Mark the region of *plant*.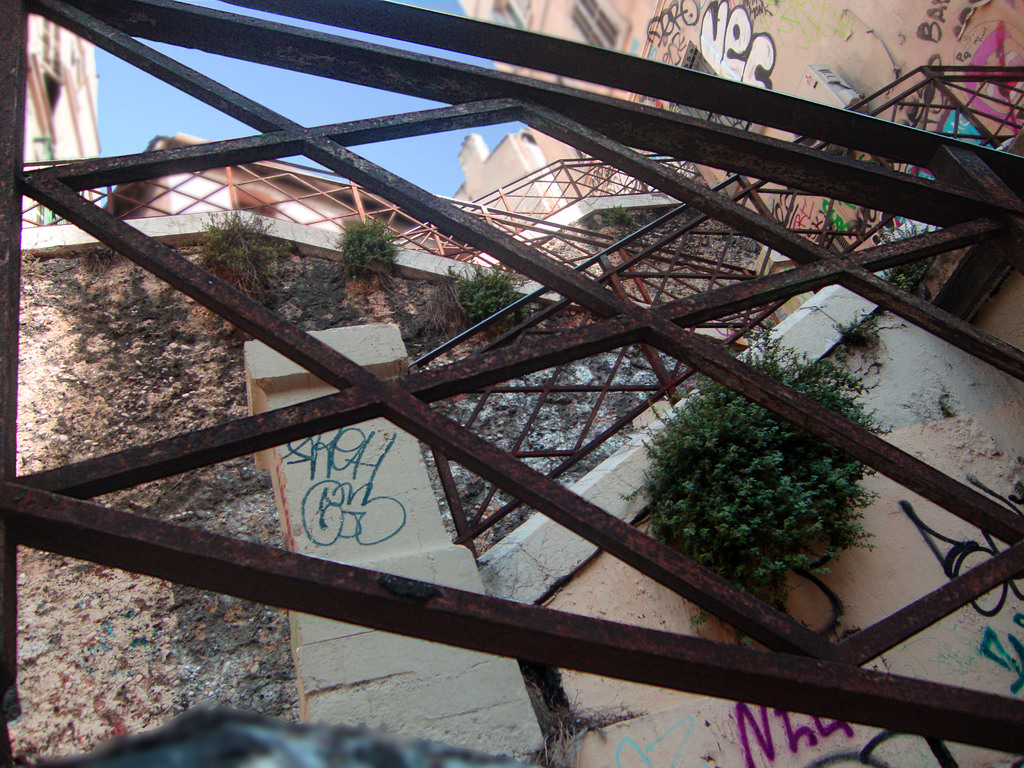
Region: (884,219,935,297).
